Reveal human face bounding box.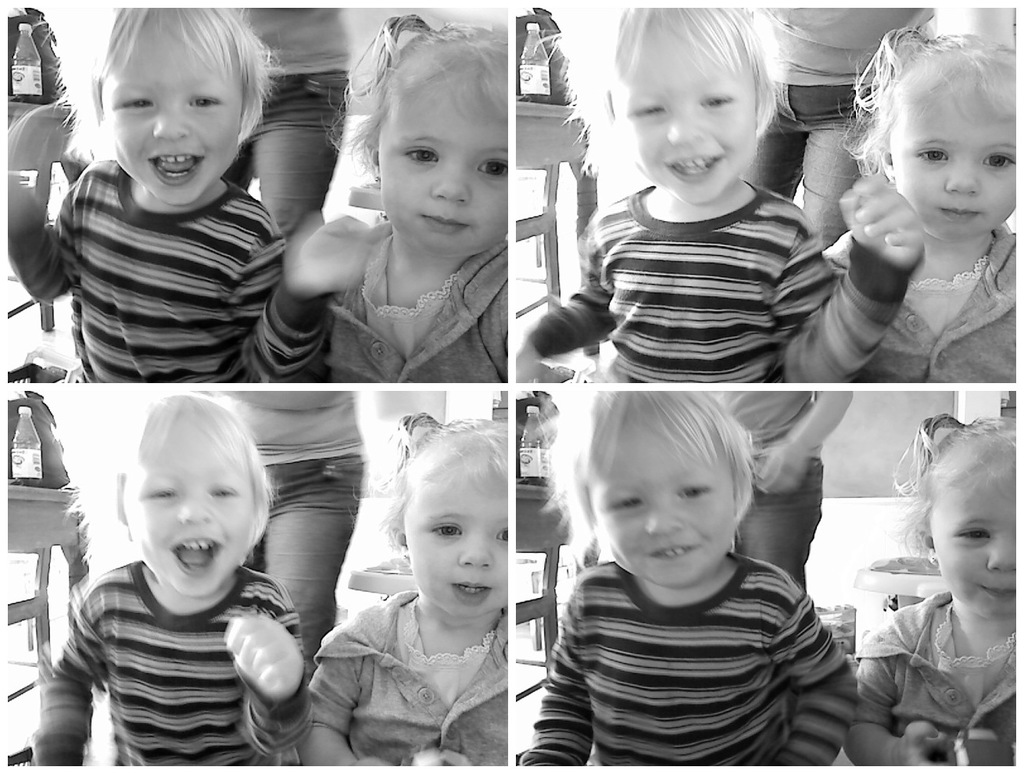
Revealed: x1=623, y1=30, x2=757, y2=203.
